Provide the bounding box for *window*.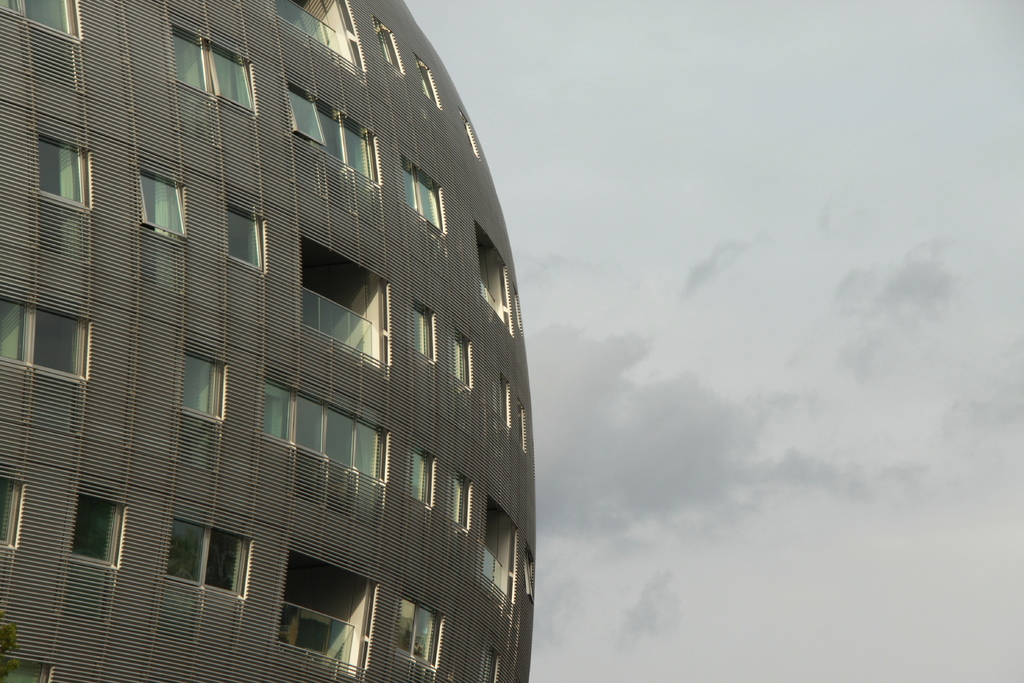
bbox=(499, 367, 509, 426).
